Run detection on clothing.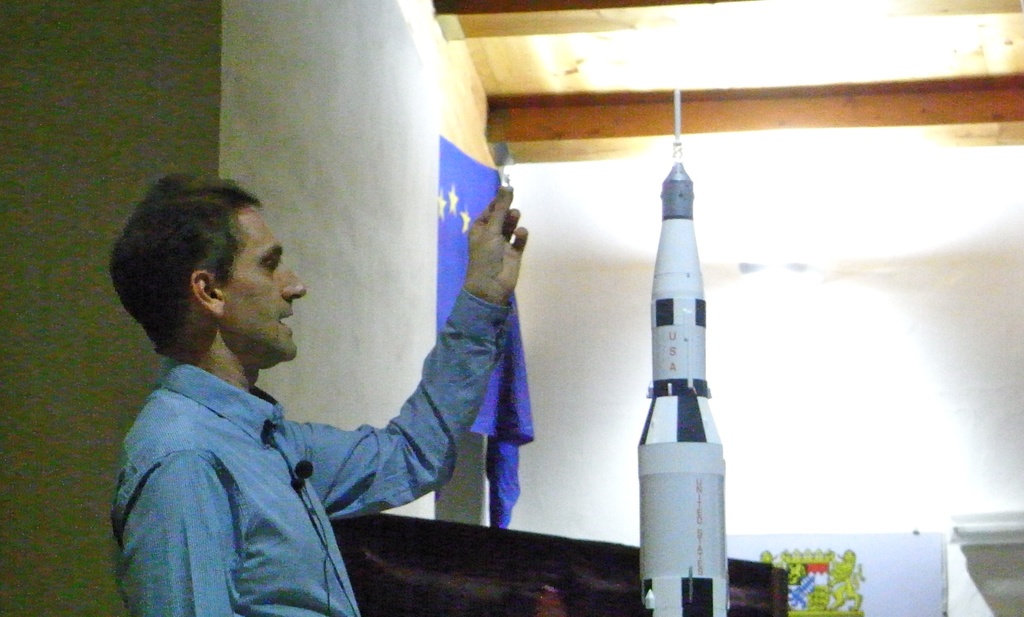
Result: 104/283/474/606.
